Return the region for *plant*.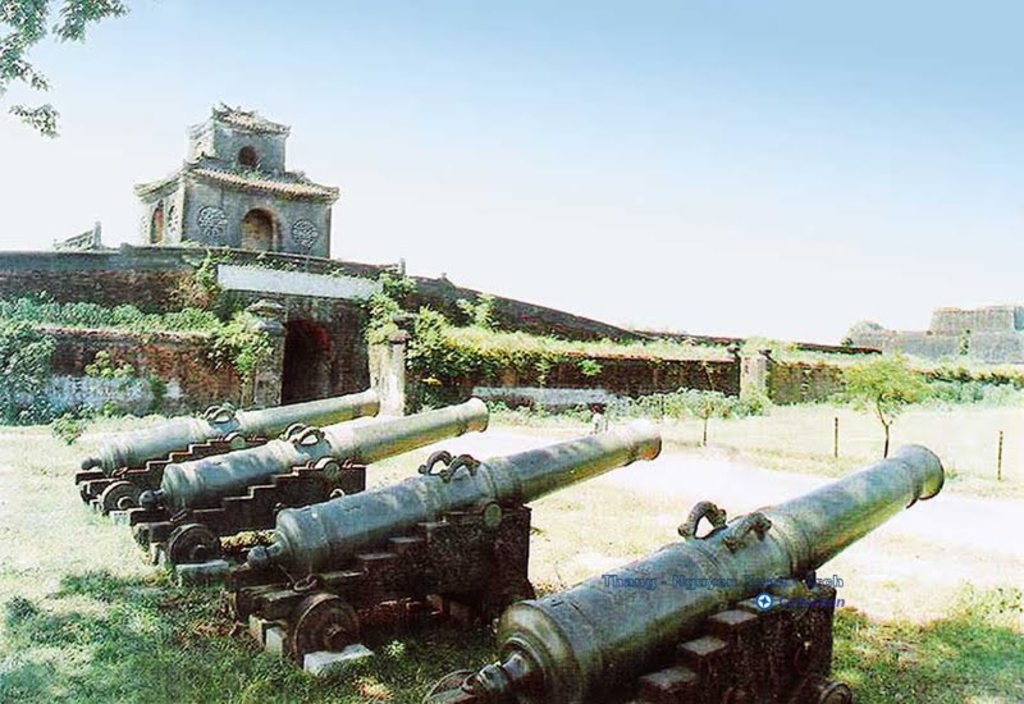
(142, 372, 205, 422).
